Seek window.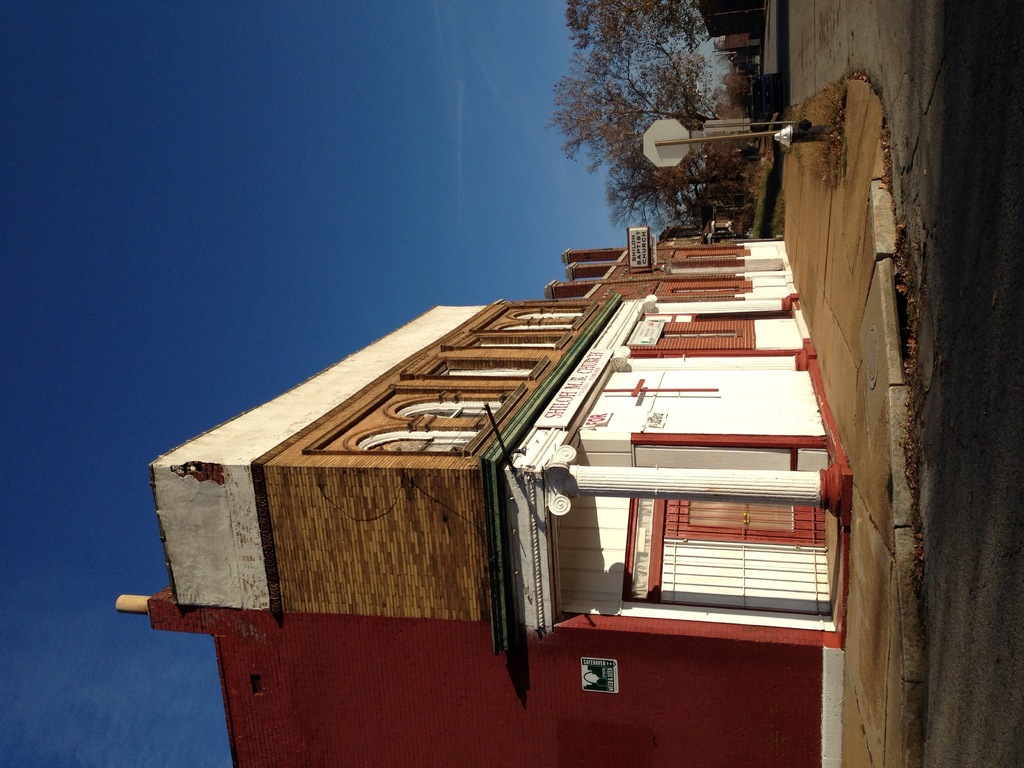
bbox(512, 319, 572, 333).
